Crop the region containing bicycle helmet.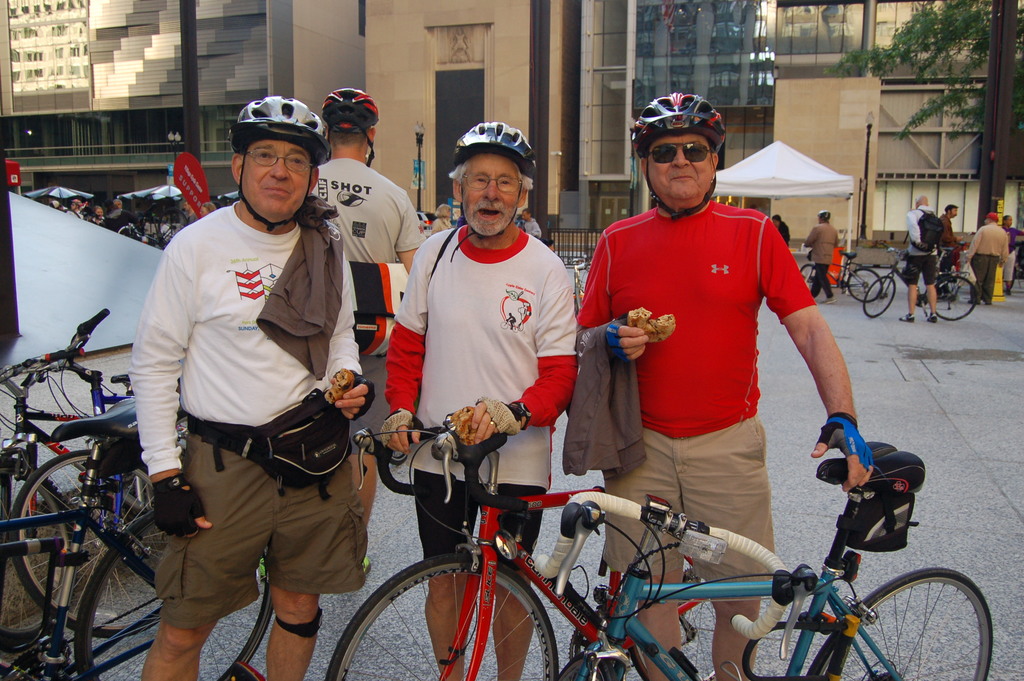
Crop region: (231,92,332,169).
